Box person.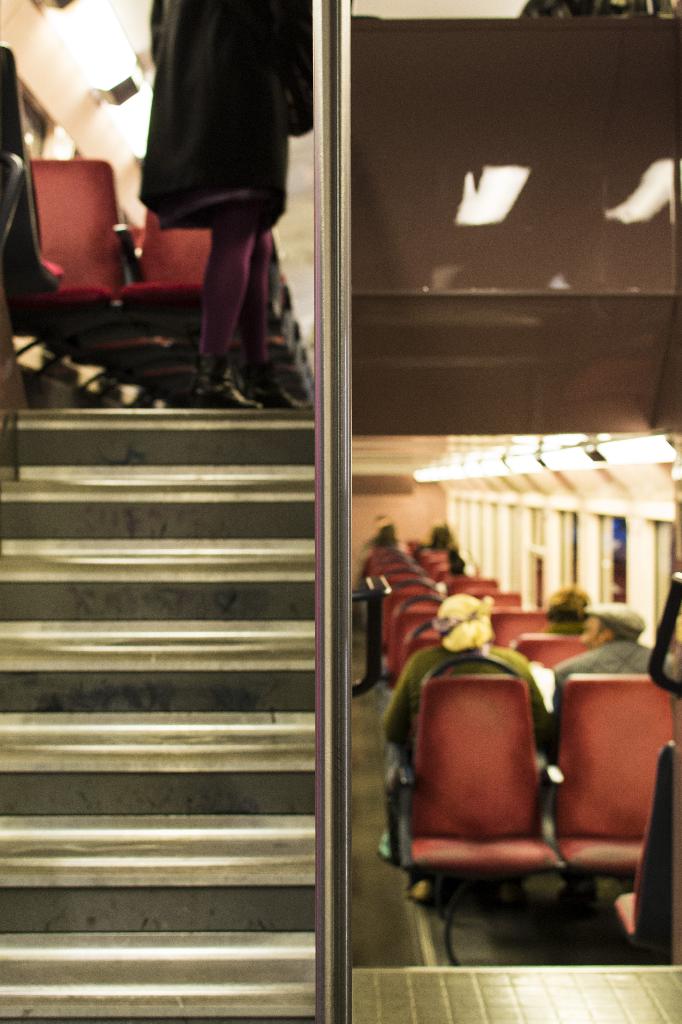
{"x1": 374, "y1": 596, "x2": 560, "y2": 865}.
